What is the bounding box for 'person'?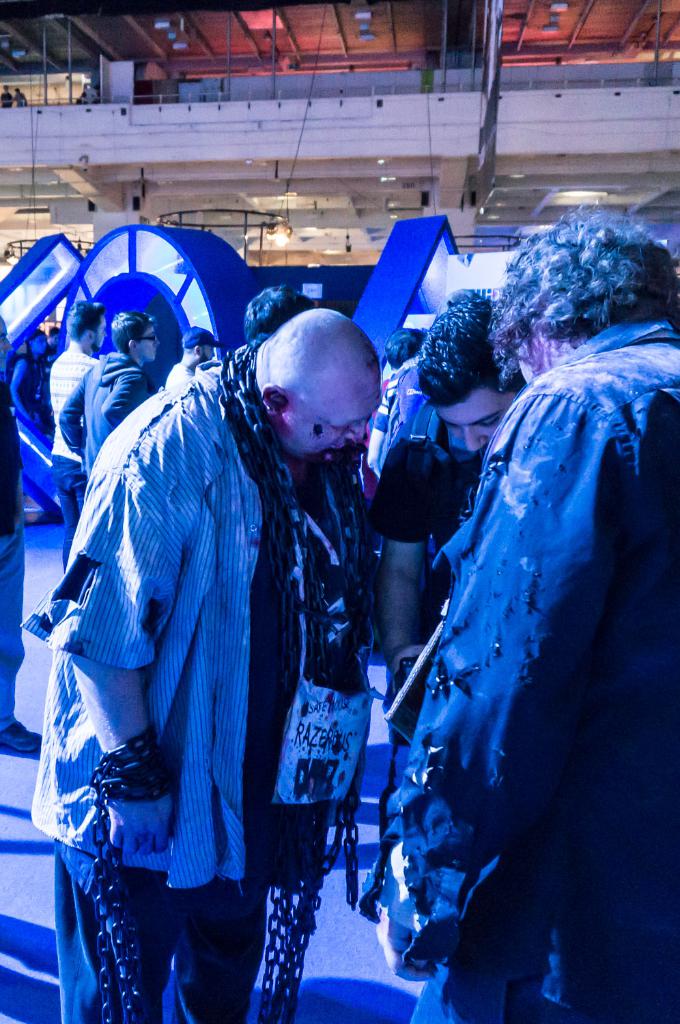
bbox=[46, 295, 105, 575].
